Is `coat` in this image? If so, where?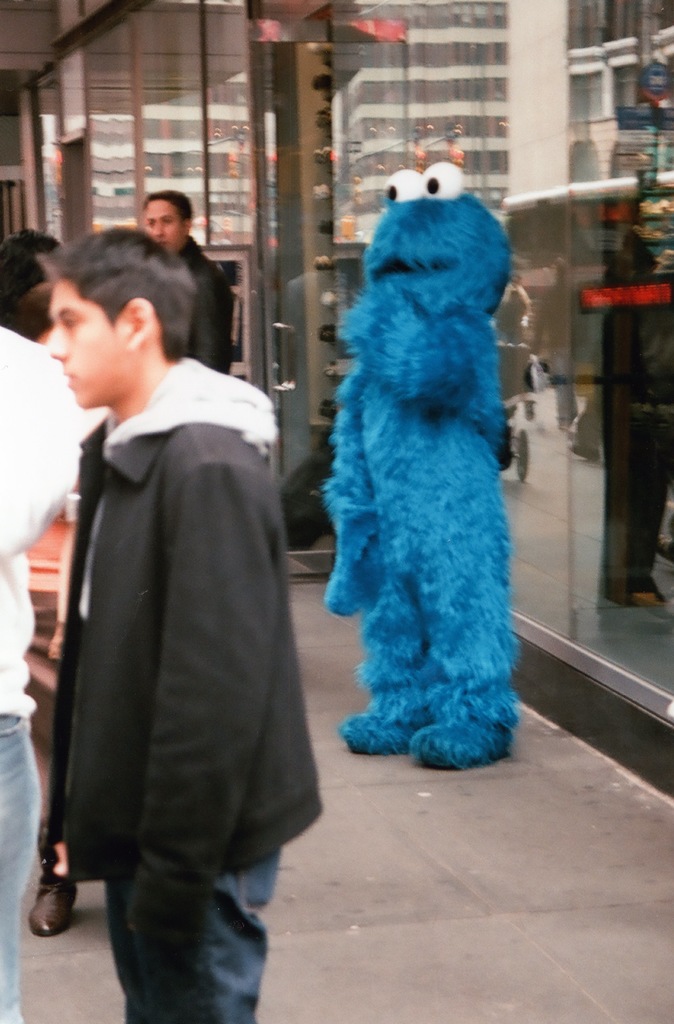
Yes, at <region>46, 326, 321, 913</region>.
